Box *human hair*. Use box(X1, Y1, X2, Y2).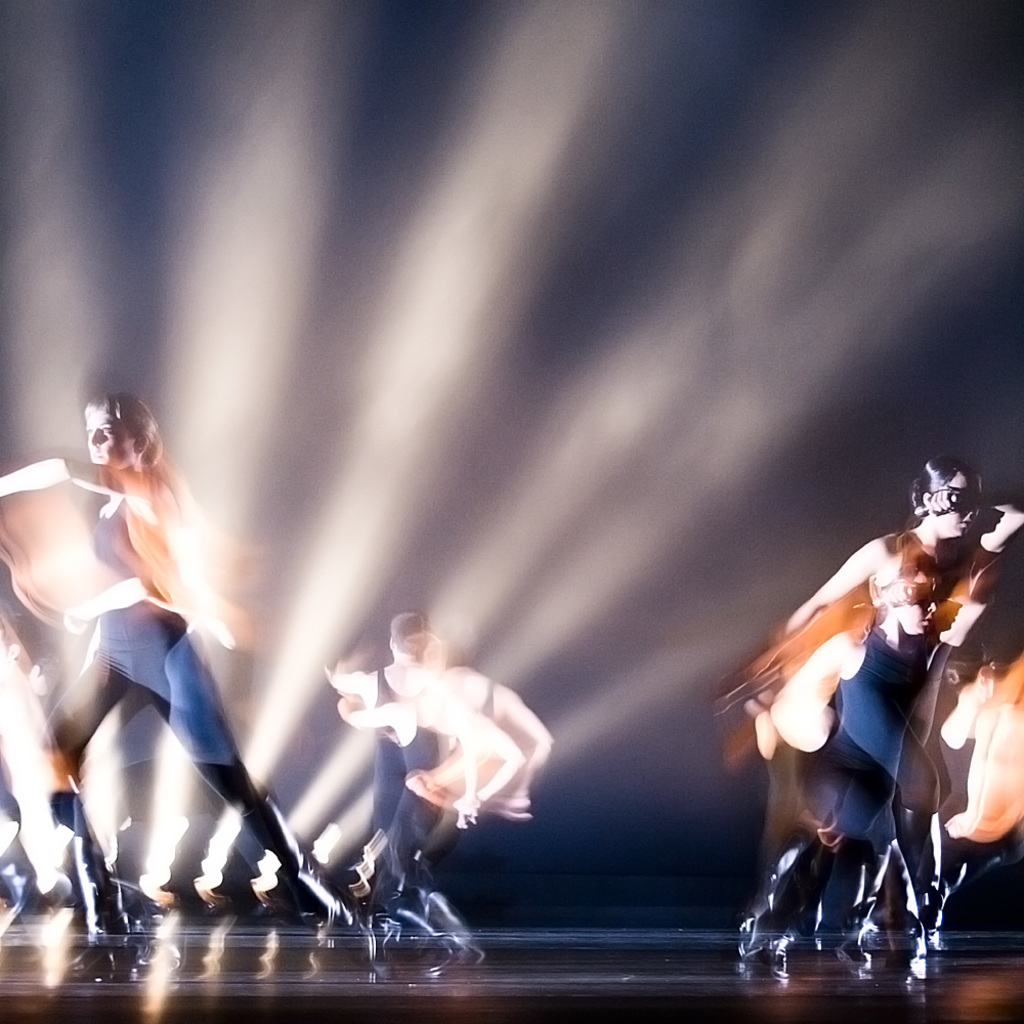
box(80, 388, 191, 513).
